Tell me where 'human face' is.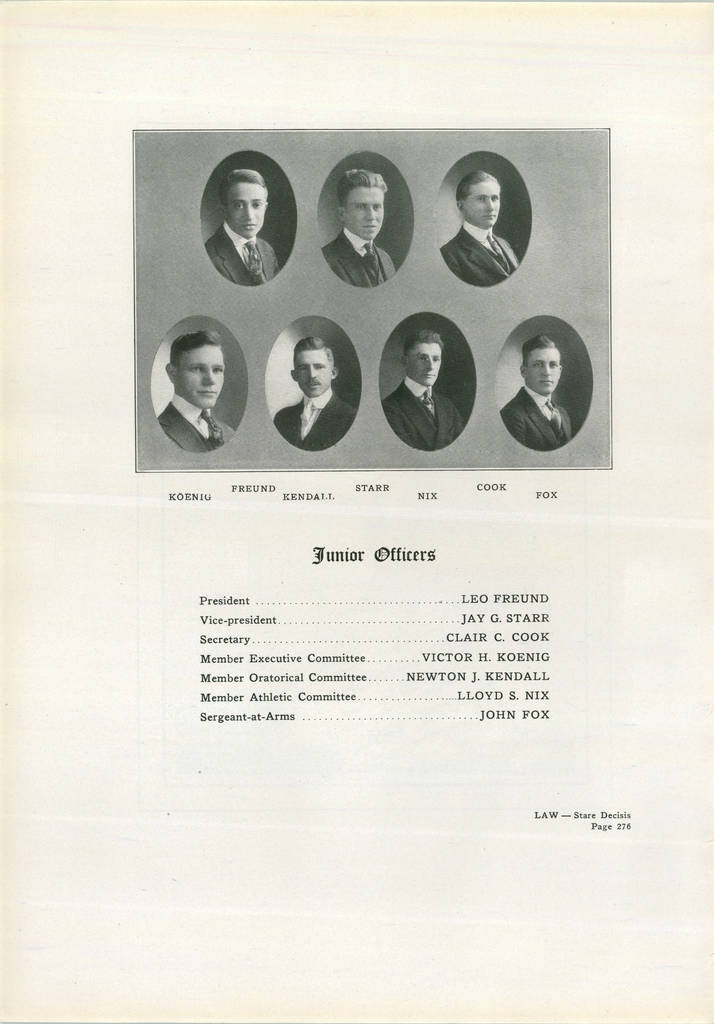
'human face' is at [530, 344, 561, 393].
